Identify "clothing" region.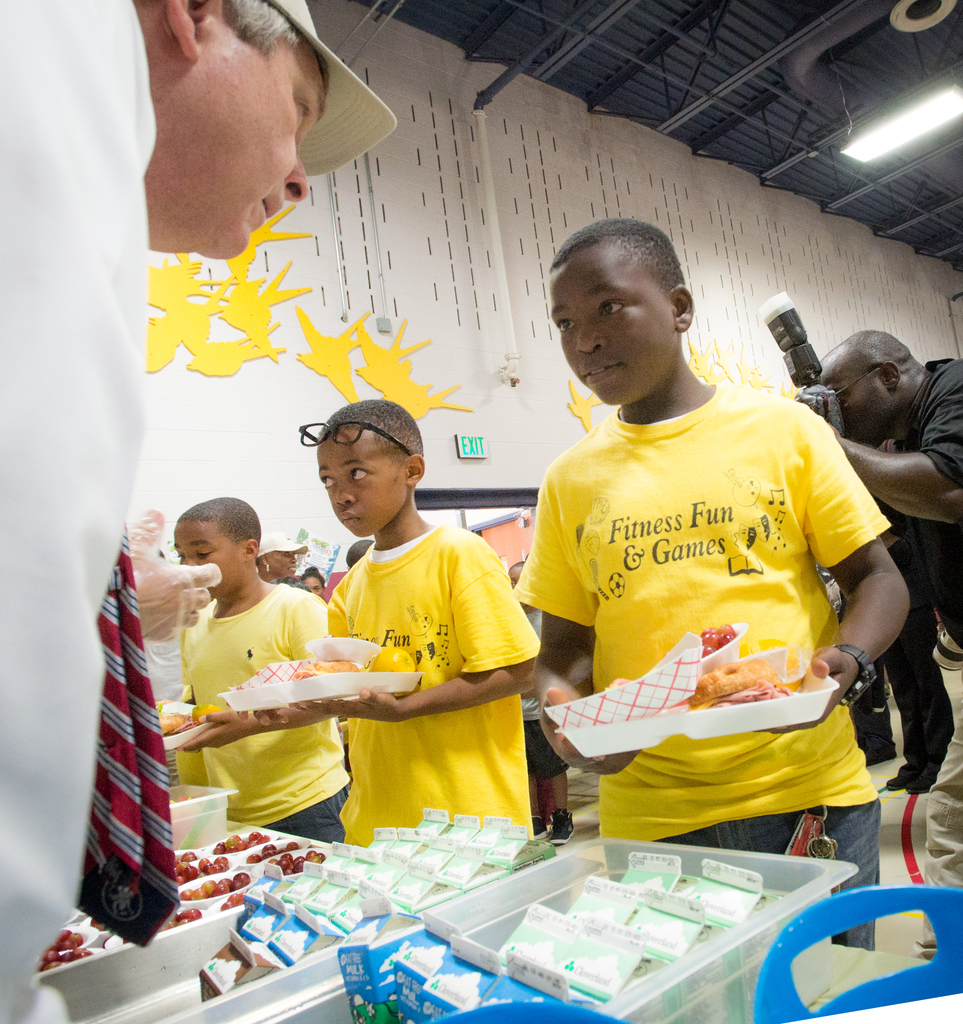
Region: x1=0, y1=0, x2=181, y2=1023.
